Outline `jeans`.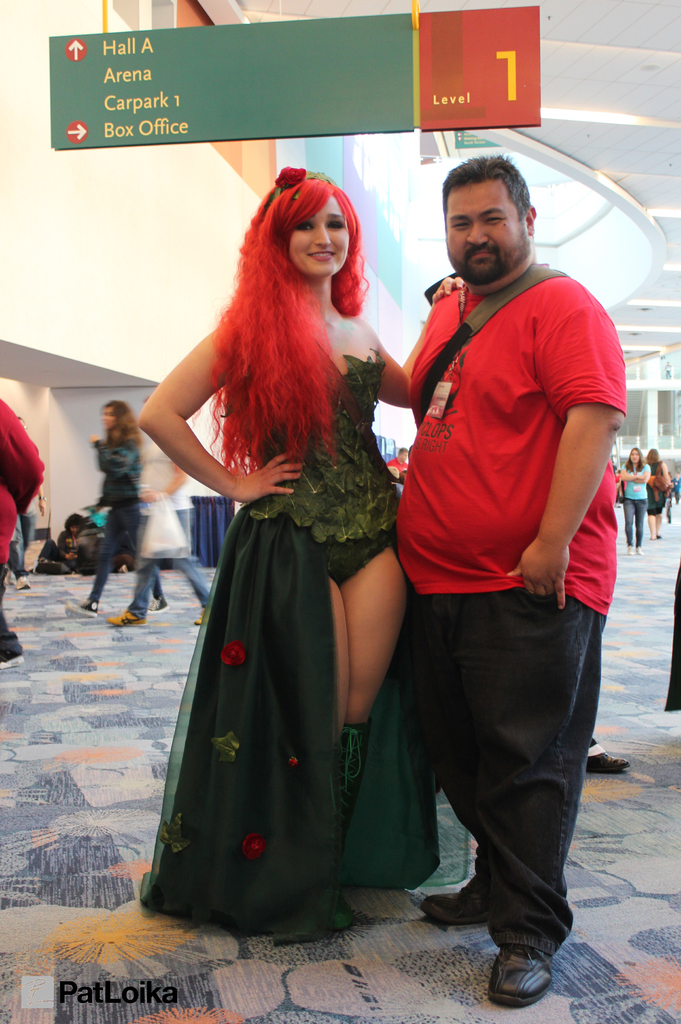
Outline: bbox=[129, 564, 213, 614].
